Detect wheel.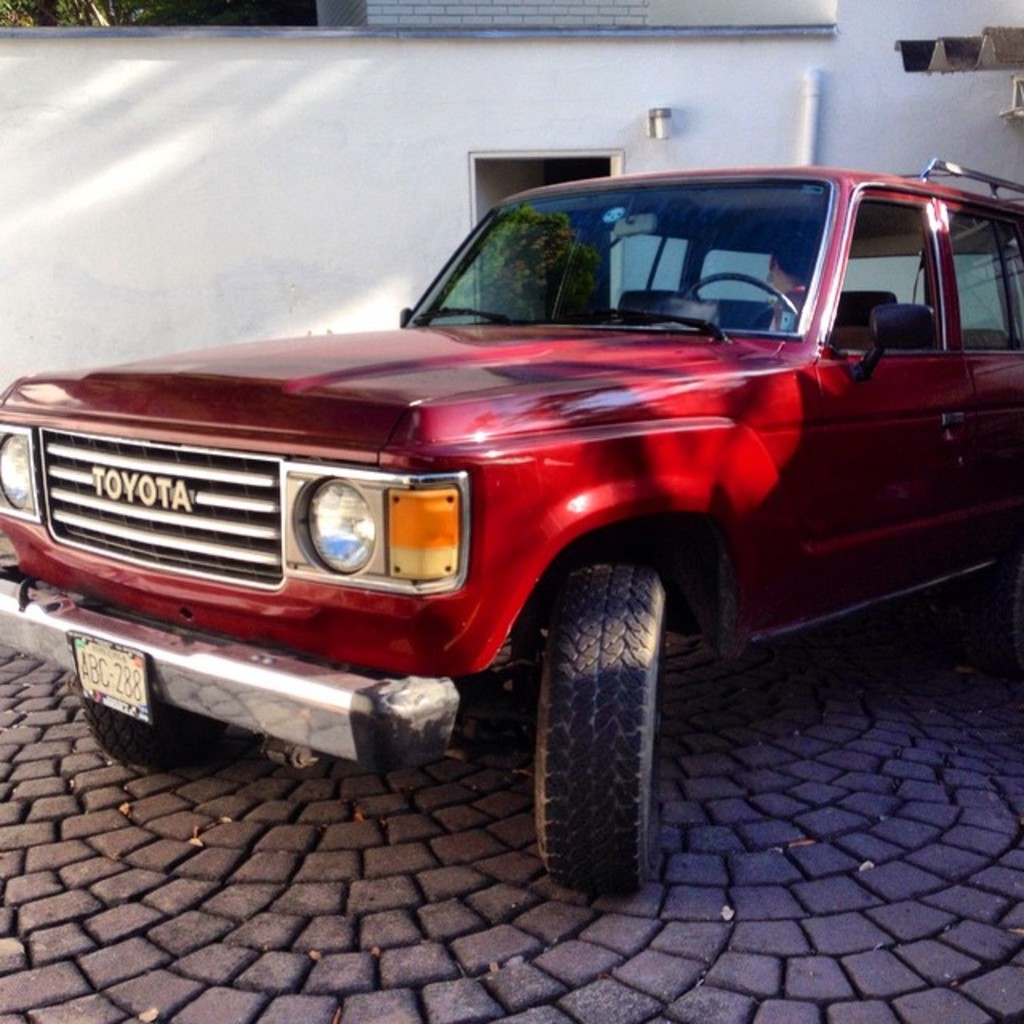
Detected at x1=77 y1=694 x2=226 y2=771.
